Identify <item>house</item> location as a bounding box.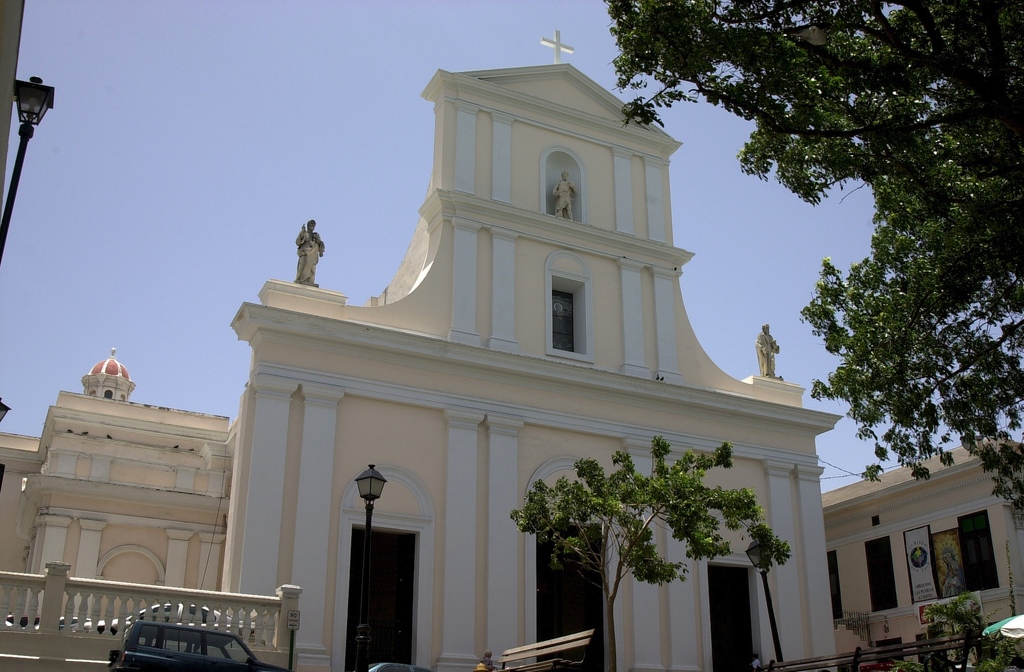
[left=0, top=0, right=26, bottom=186].
